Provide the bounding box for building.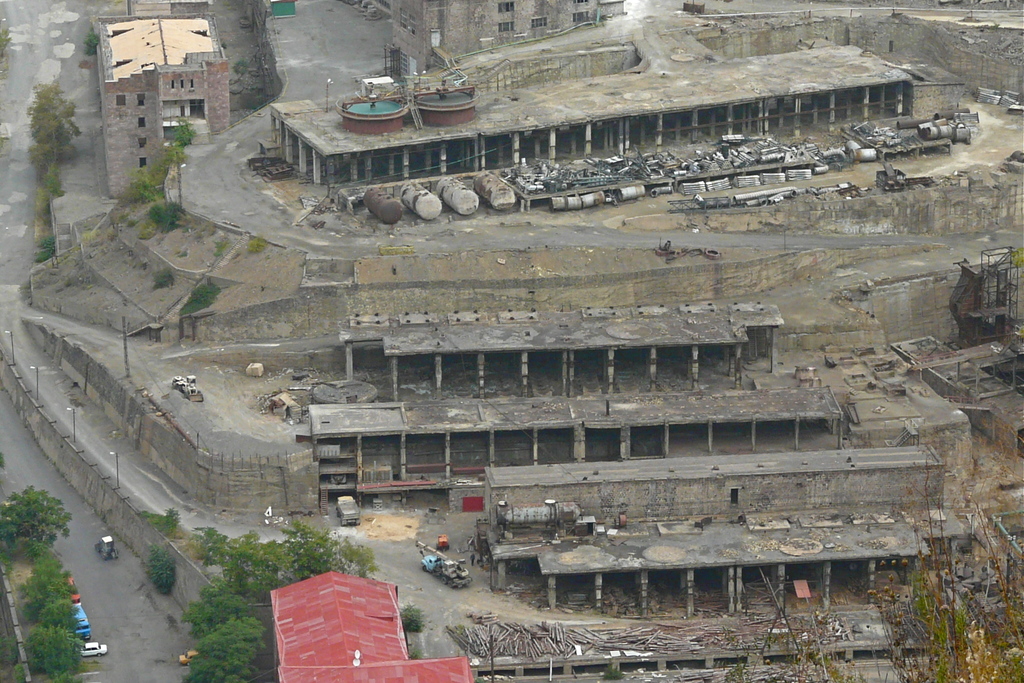
bbox=(95, 19, 236, 197).
